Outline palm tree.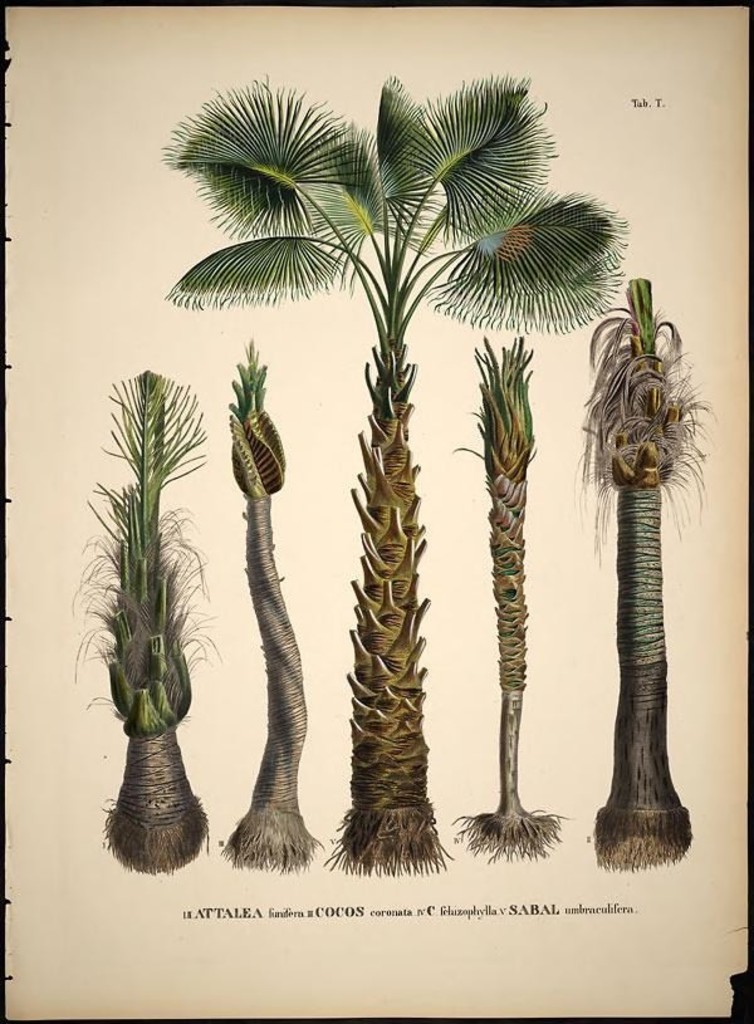
Outline: rect(101, 124, 686, 877).
